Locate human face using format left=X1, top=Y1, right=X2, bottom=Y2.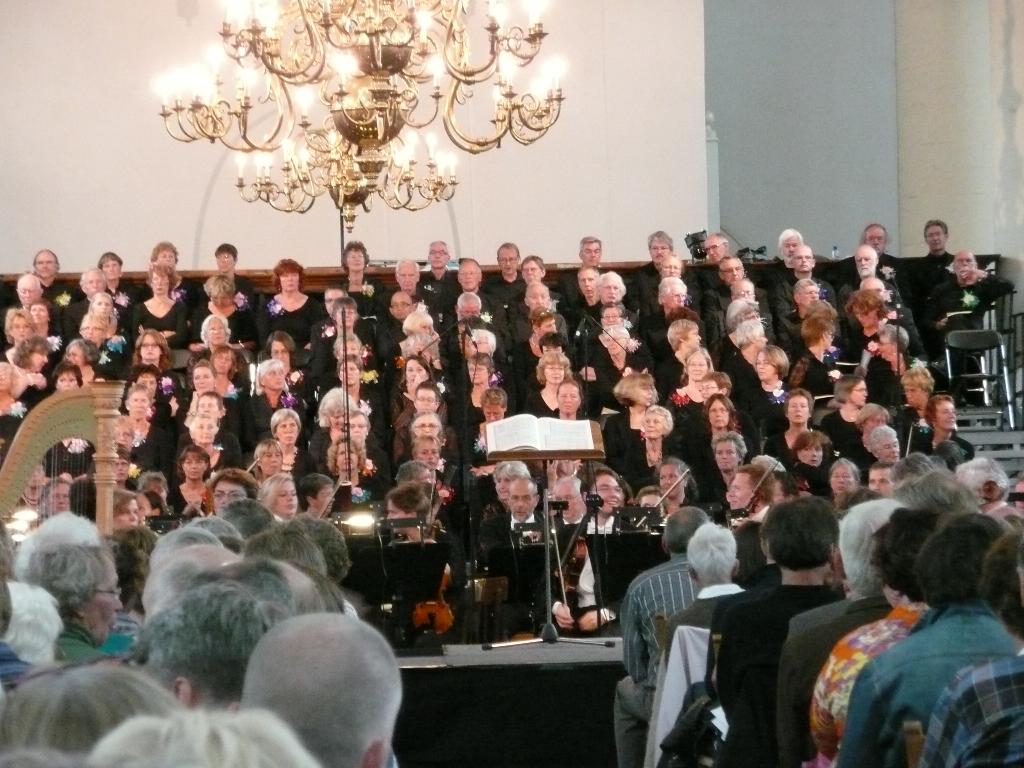
left=737, top=283, right=755, bottom=300.
